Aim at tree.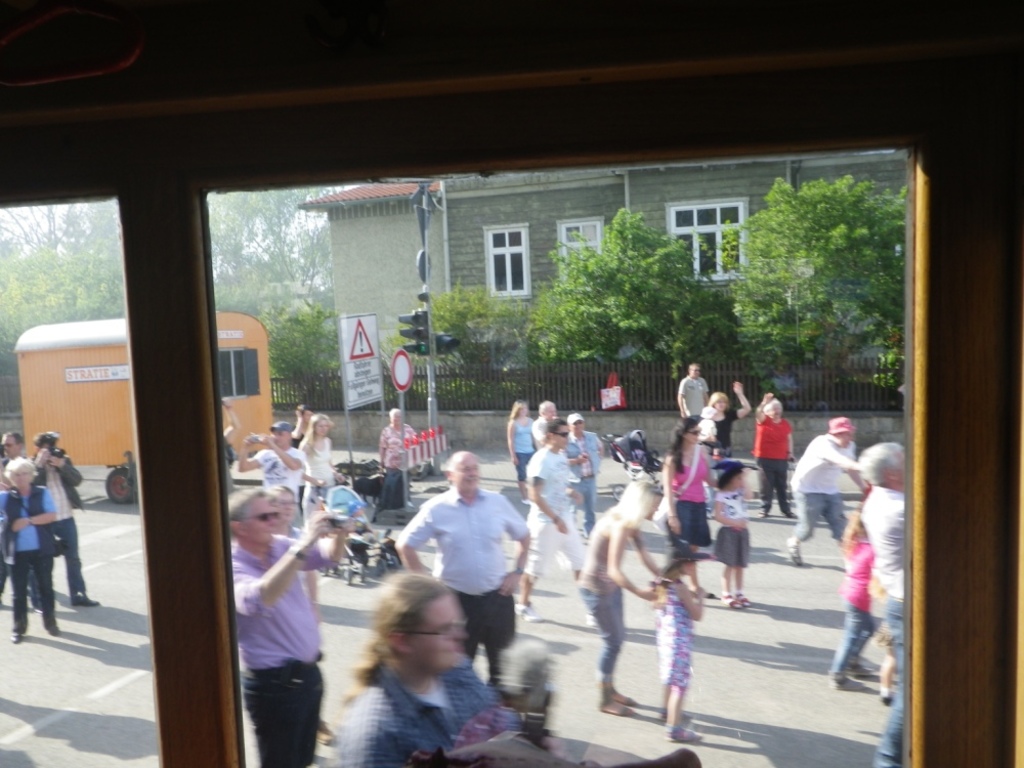
Aimed at rect(524, 200, 730, 389).
